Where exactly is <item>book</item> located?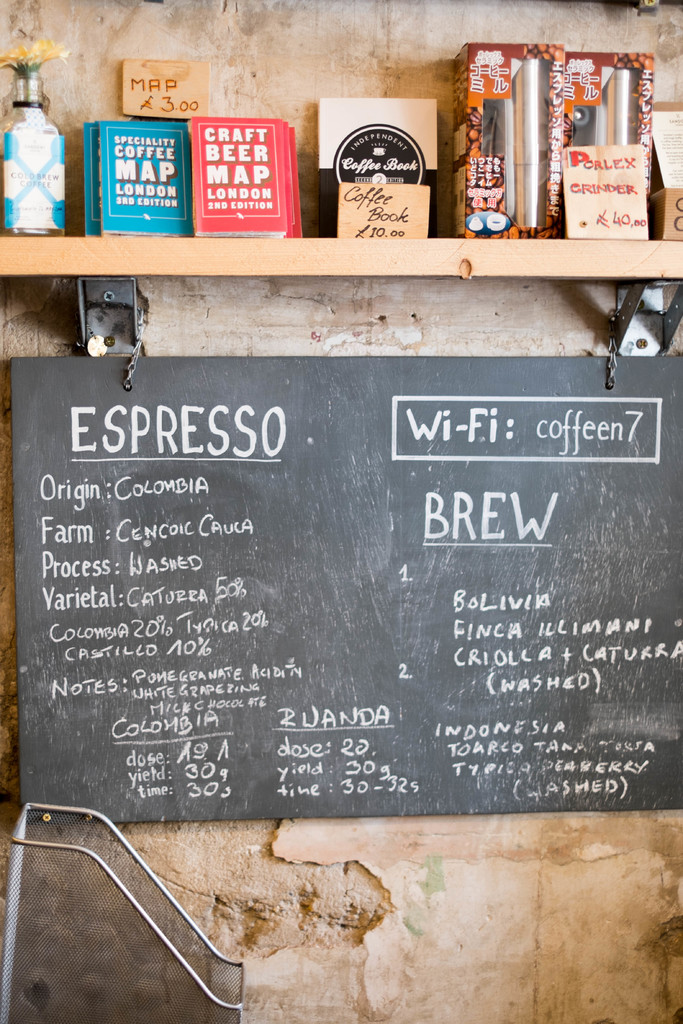
Its bounding box is [left=190, top=114, right=283, bottom=236].
